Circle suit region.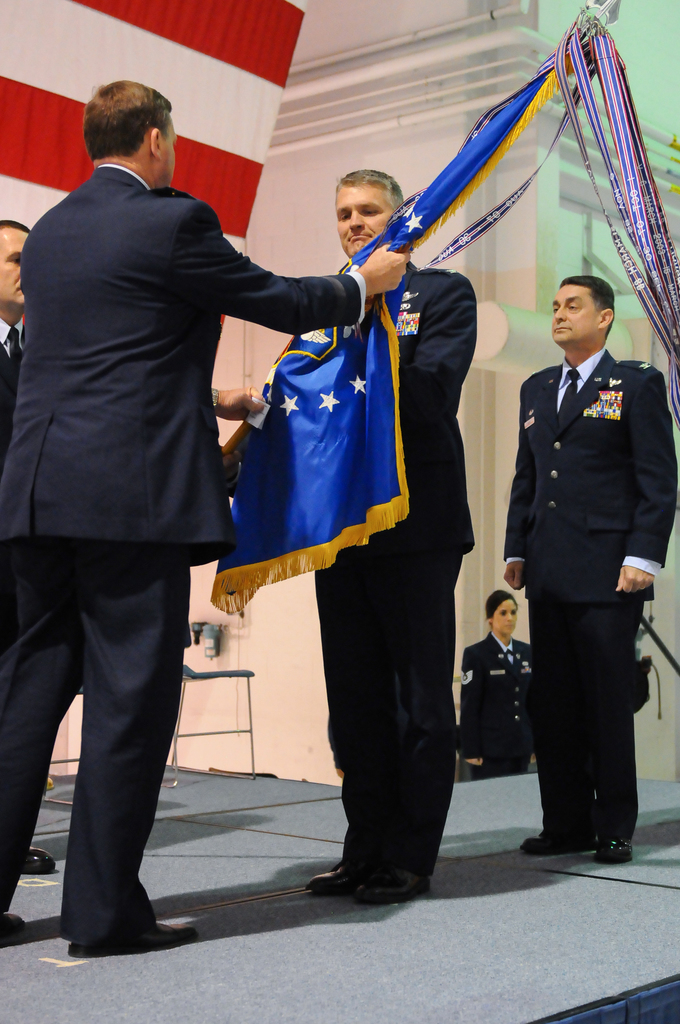
Region: x1=311 y1=261 x2=476 y2=865.
